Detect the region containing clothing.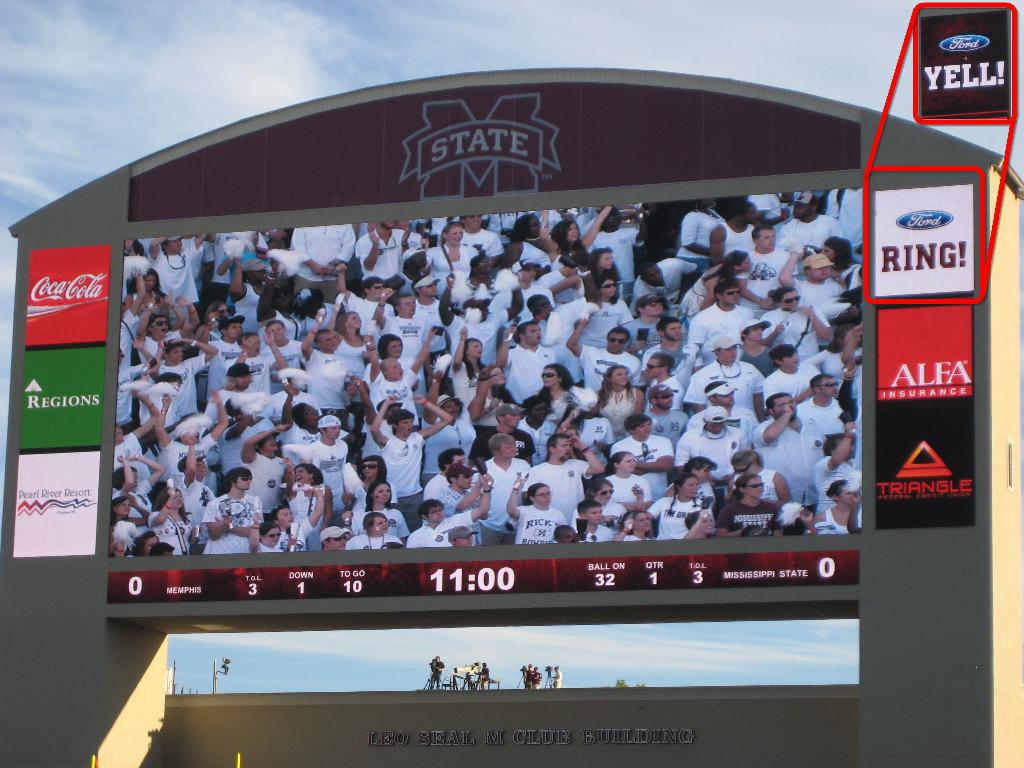
x1=676 y1=424 x2=744 y2=478.
